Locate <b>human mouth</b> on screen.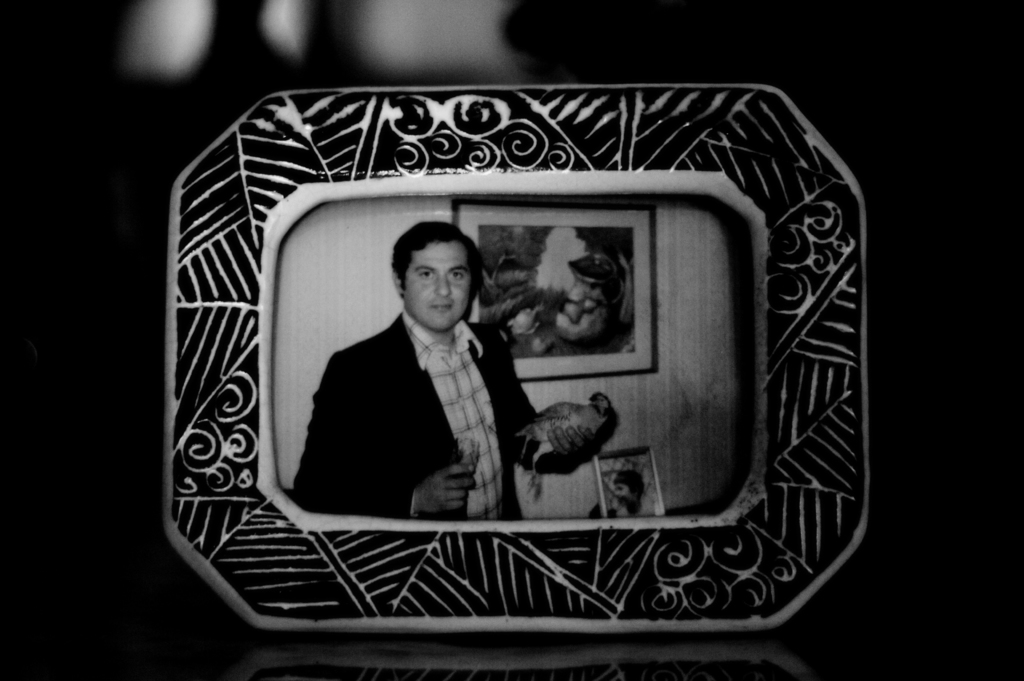
On screen at box(429, 299, 456, 317).
